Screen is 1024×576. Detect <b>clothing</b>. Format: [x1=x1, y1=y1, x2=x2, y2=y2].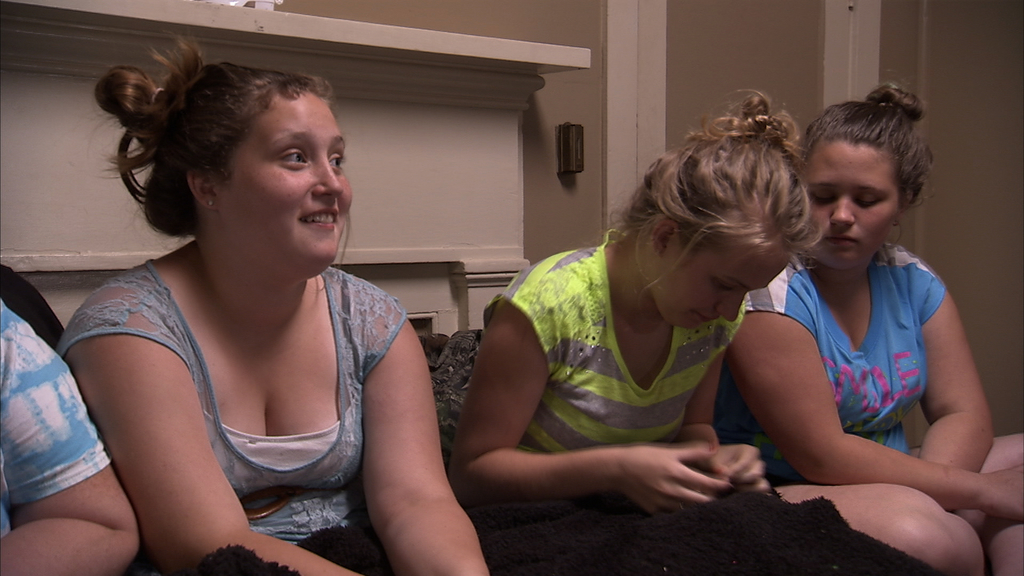
[x1=0, y1=303, x2=105, y2=541].
